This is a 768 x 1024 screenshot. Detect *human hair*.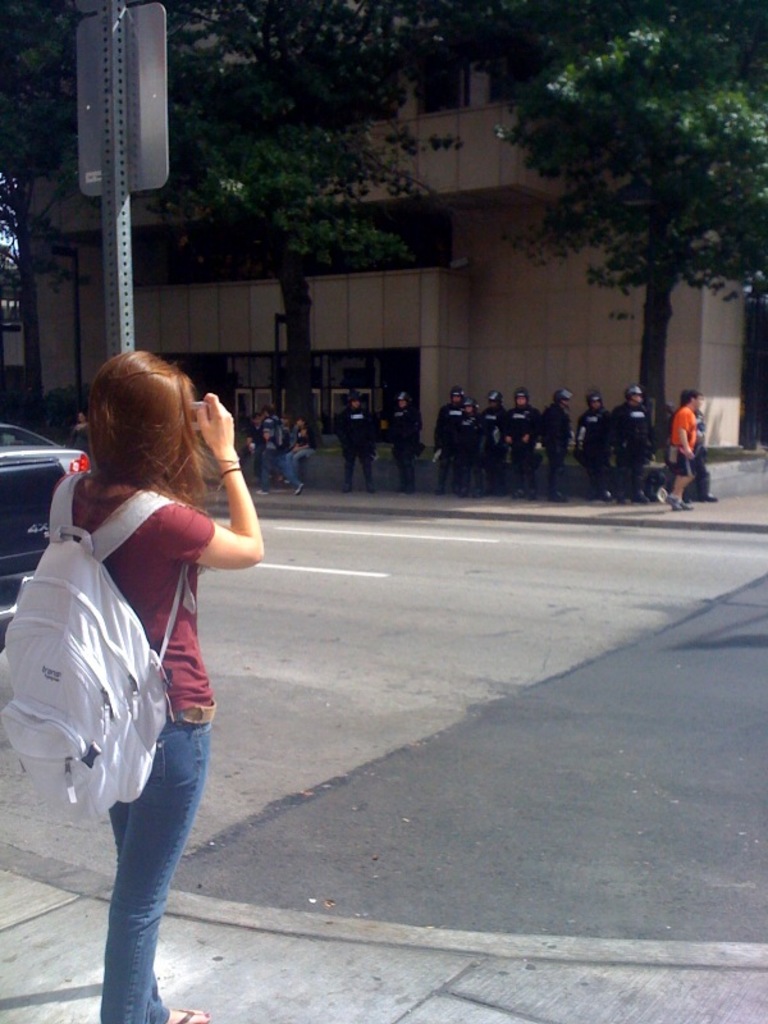
(left=67, top=335, right=219, bottom=532).
